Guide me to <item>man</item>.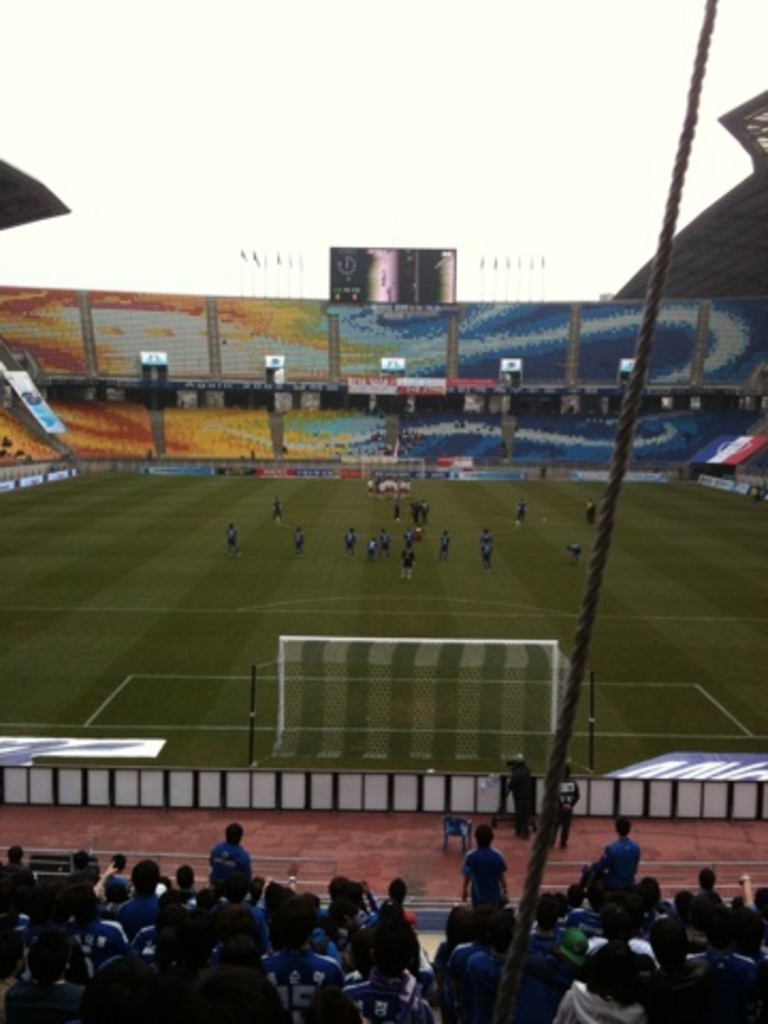
Guidance: [x1=115, y1=860, x2=175, y2=941].
